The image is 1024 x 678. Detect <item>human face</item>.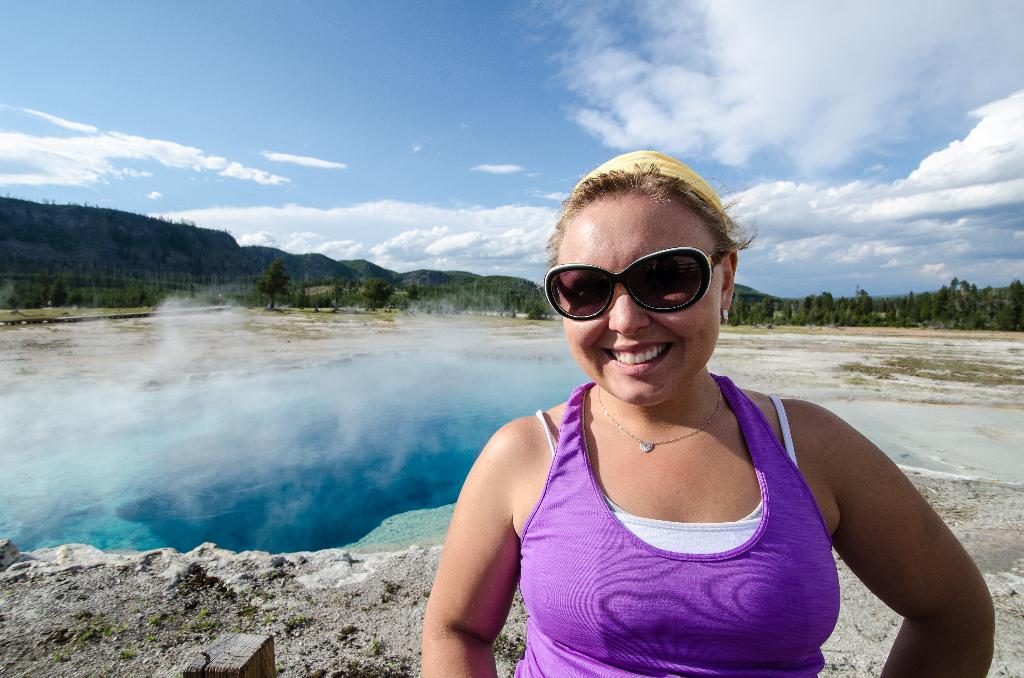
Detection: 561 196 721 405.
